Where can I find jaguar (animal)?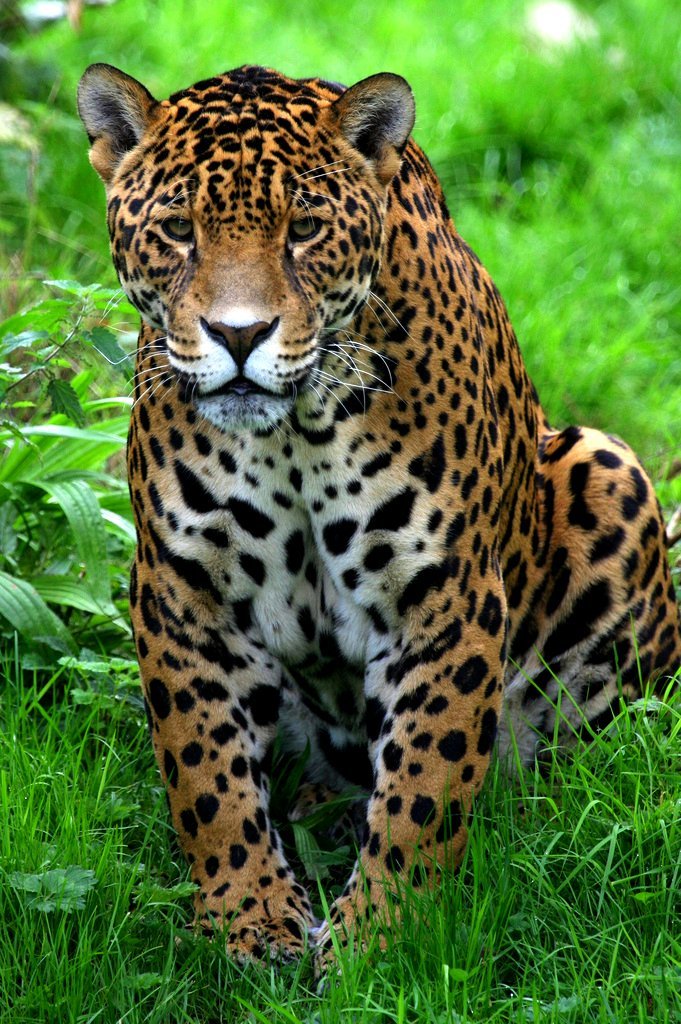
You can find it at (x1=76, y1=57, x2=680, y2=995).
